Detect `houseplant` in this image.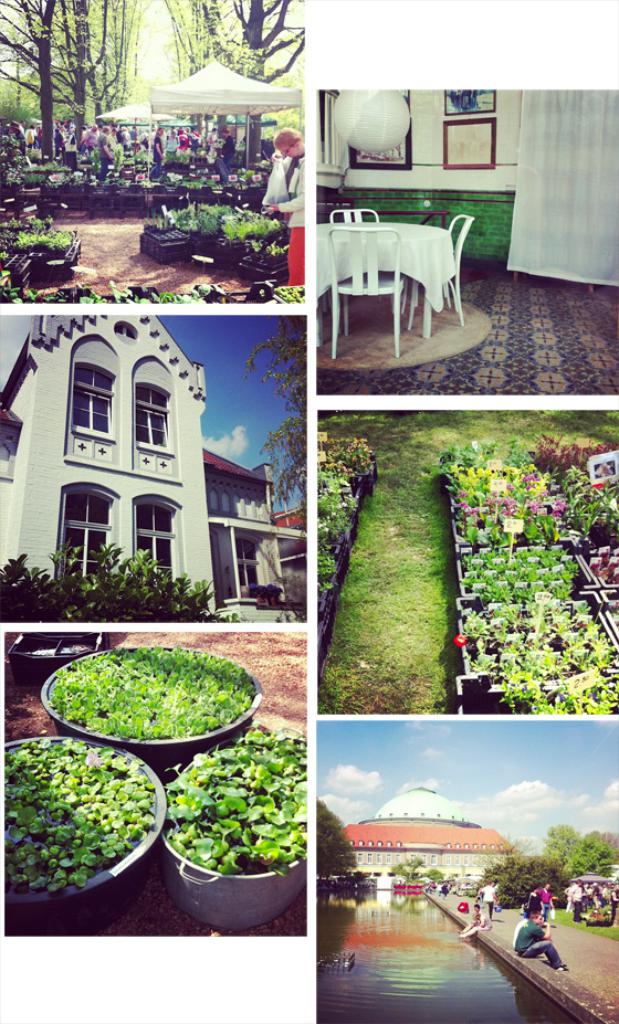
Detection: select_region(0, 732, 171, 939).
